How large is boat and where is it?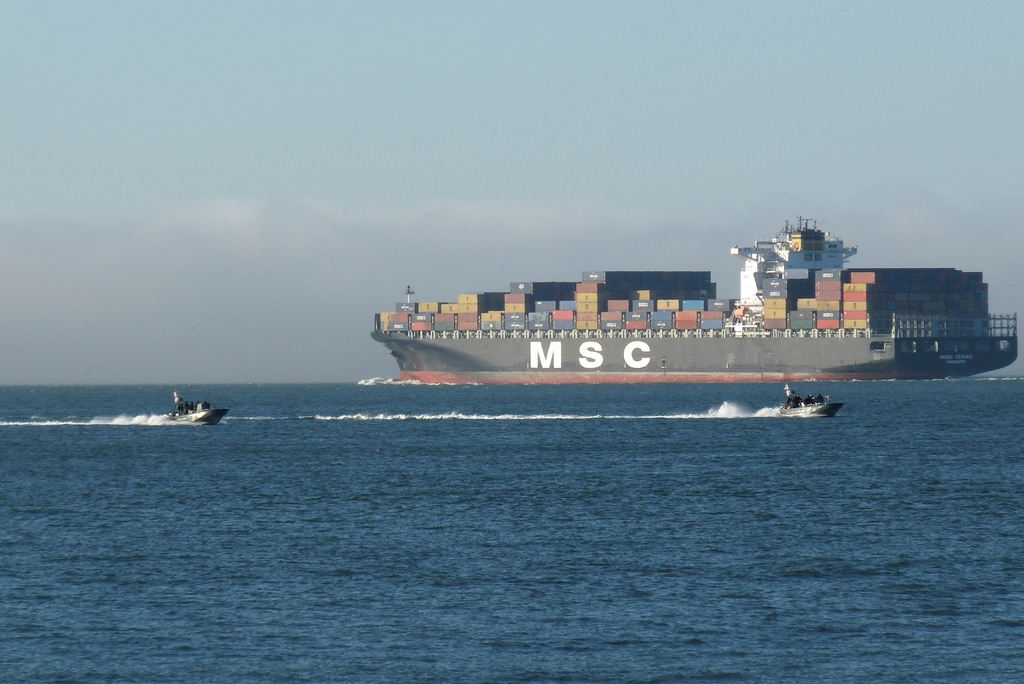
Bounding box: {"left": 784, "top": 396, "right": 847, "bottom": 418}.
